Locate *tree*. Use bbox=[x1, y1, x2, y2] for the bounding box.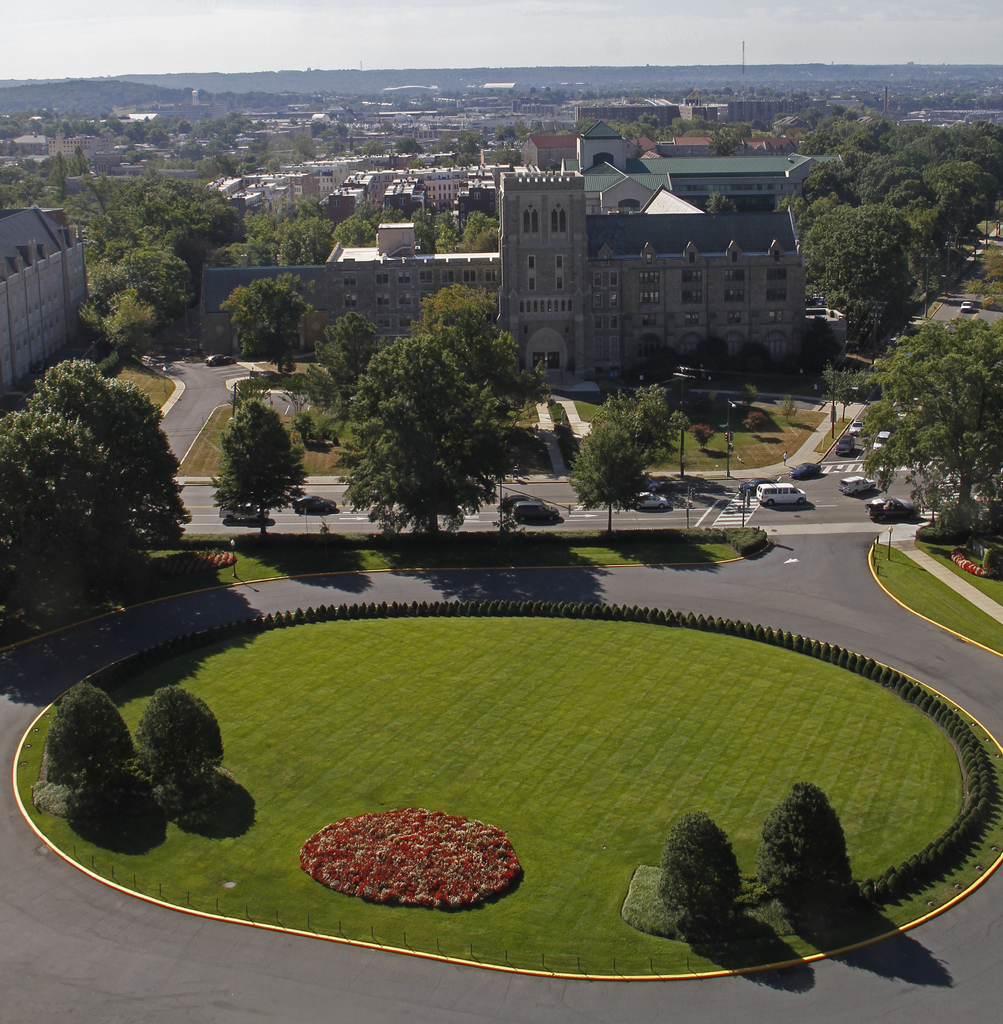
bbox=[203, 397, 322, 545].
